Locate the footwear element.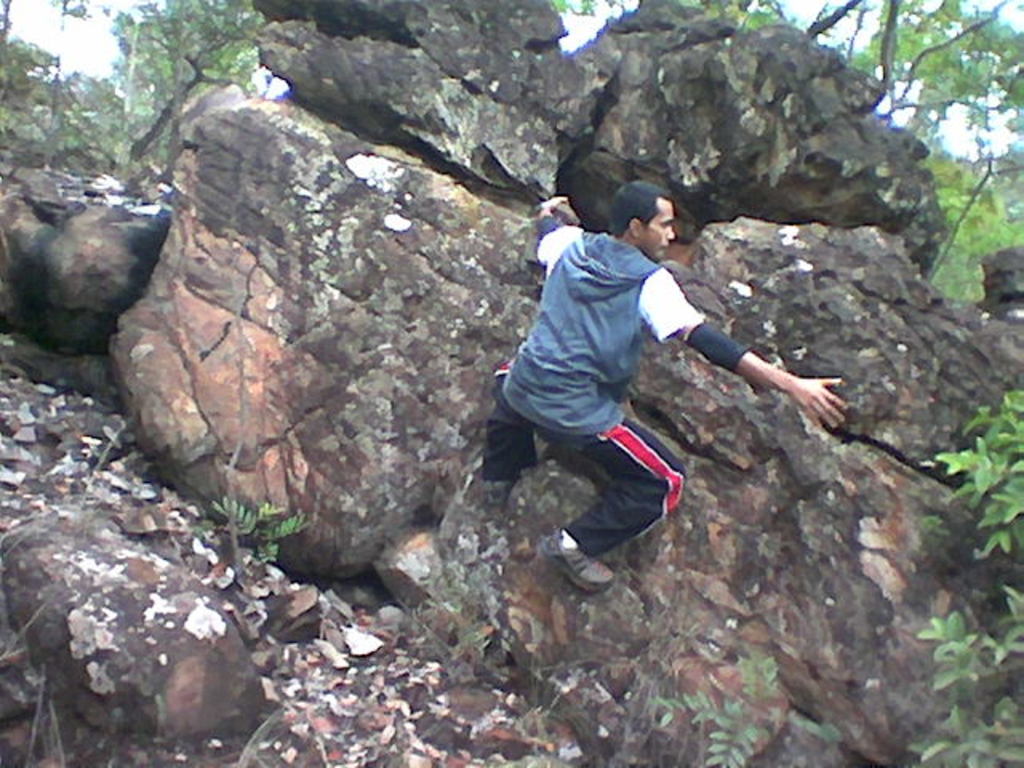
Element bbox: <region>486, 480, 507, 501</region>.
